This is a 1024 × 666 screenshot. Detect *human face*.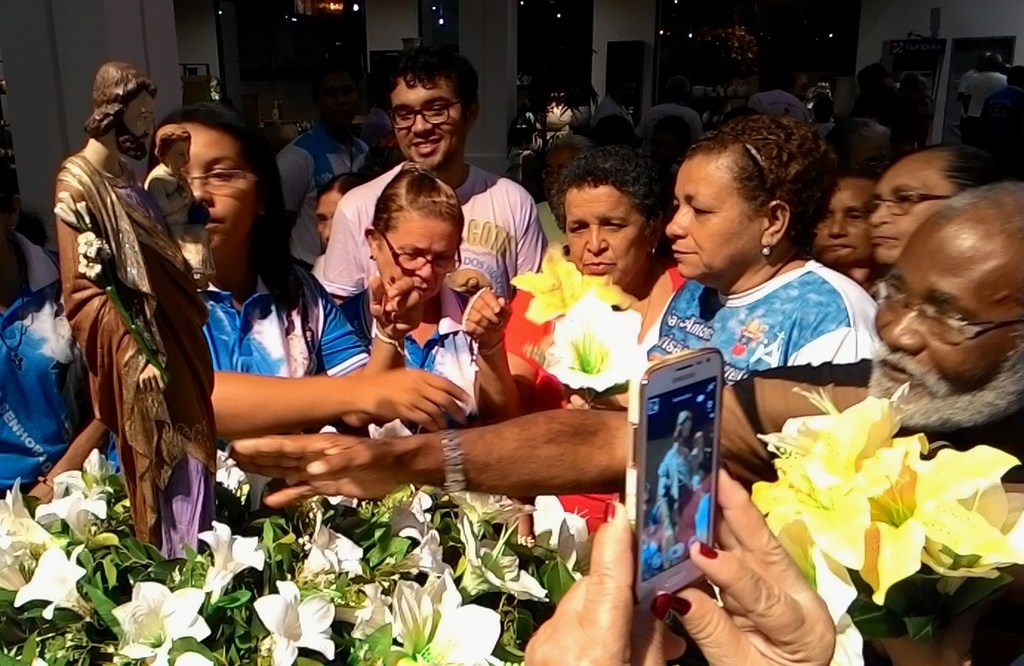
[178, 121, 256, 258].
